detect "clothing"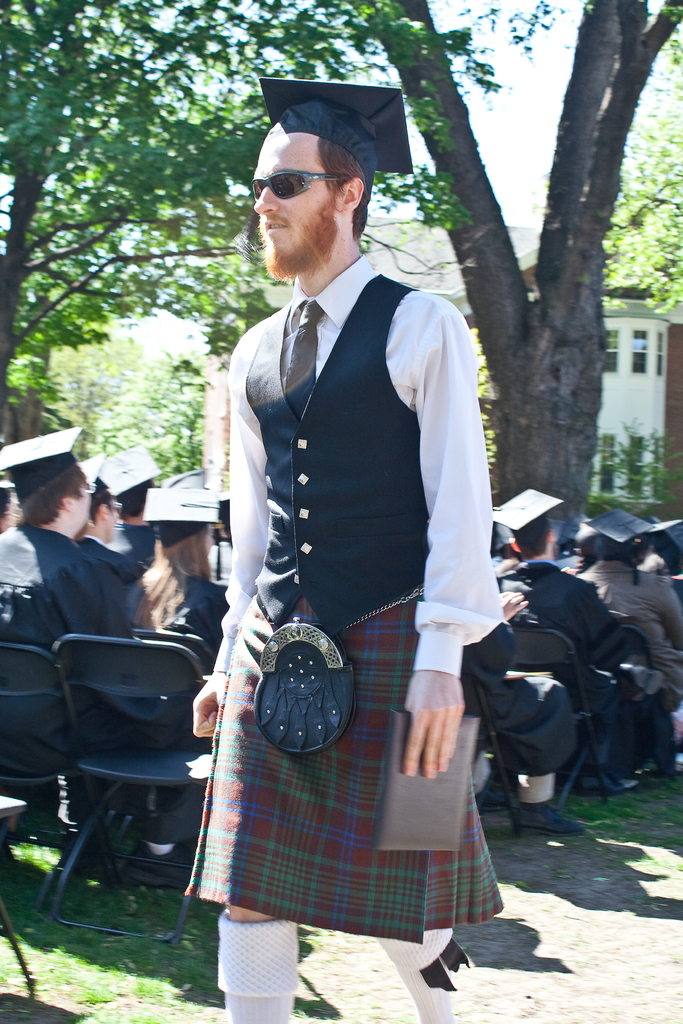
192:234:497:924
